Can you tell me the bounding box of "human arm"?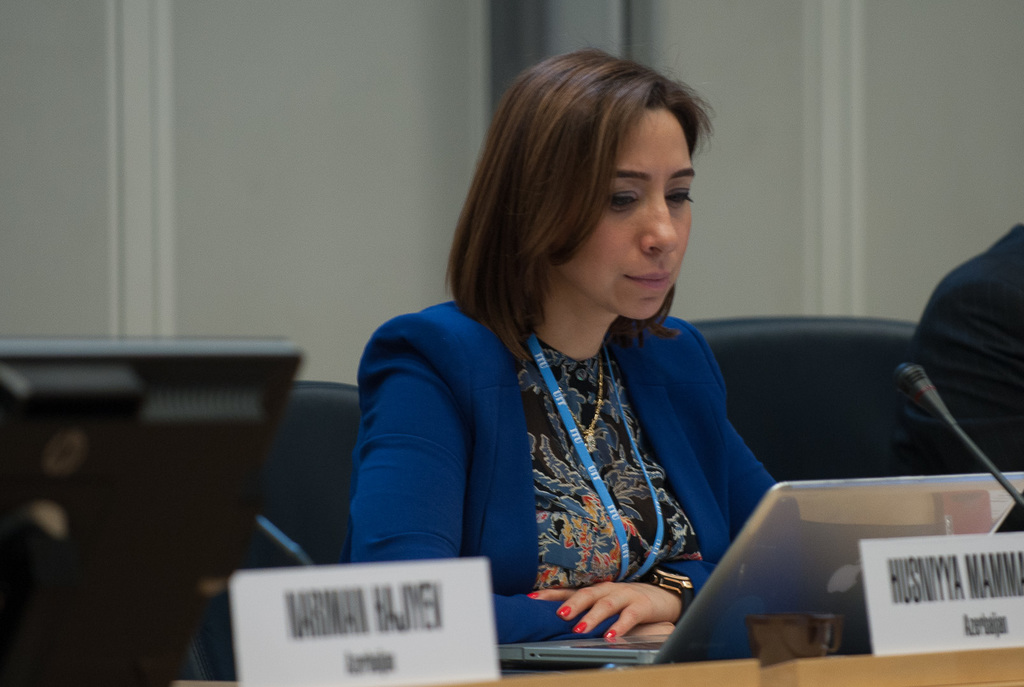
locate(505, 422, 778, 649).
